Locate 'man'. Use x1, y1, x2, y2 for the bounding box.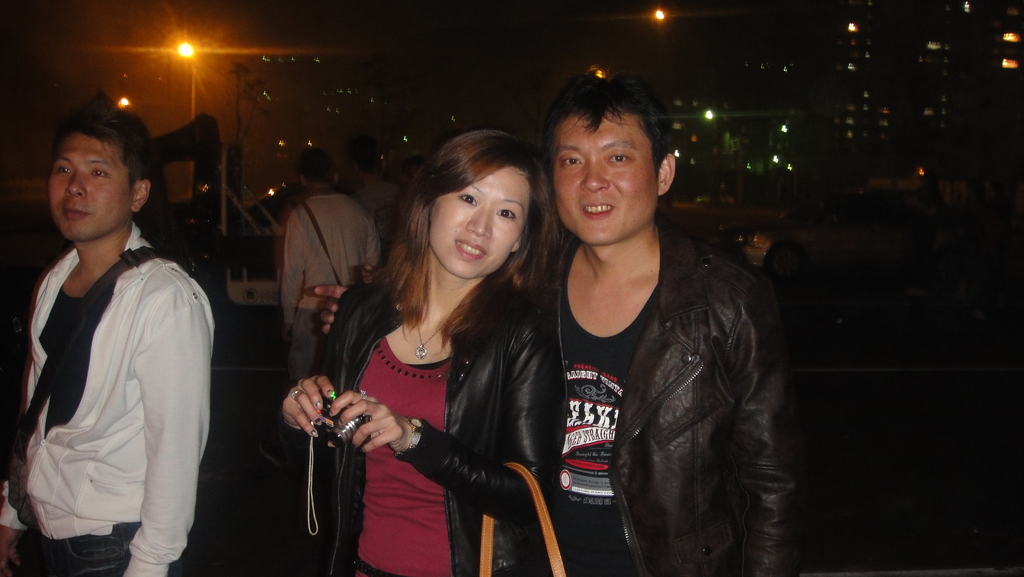
305, 66, 811, 576.
